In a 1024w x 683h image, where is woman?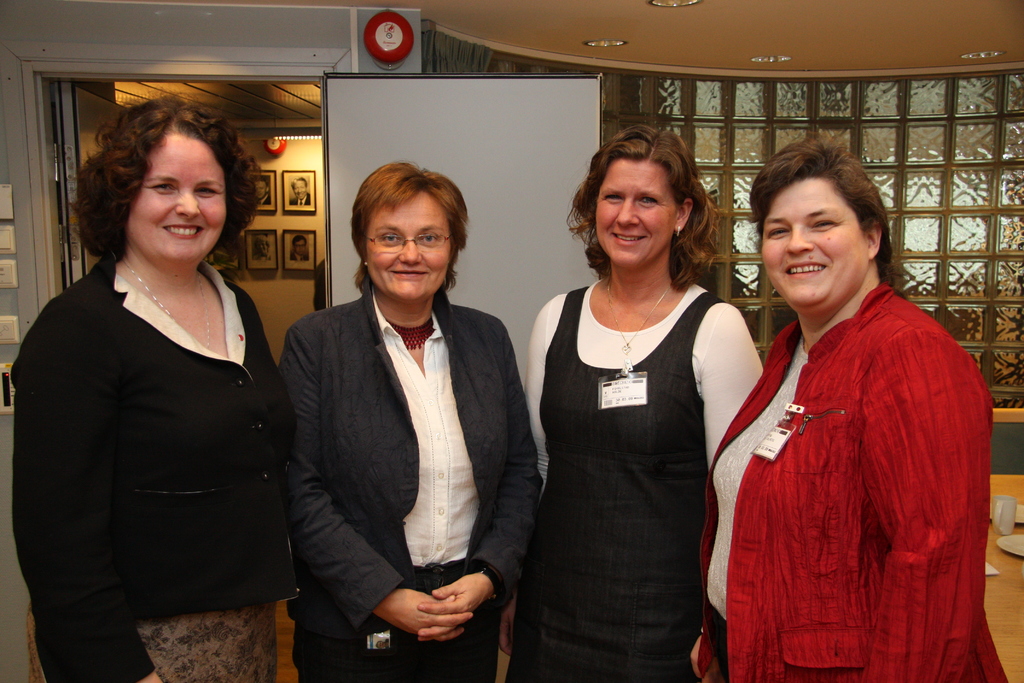
bbox=(694, 138, 1010, 682).
